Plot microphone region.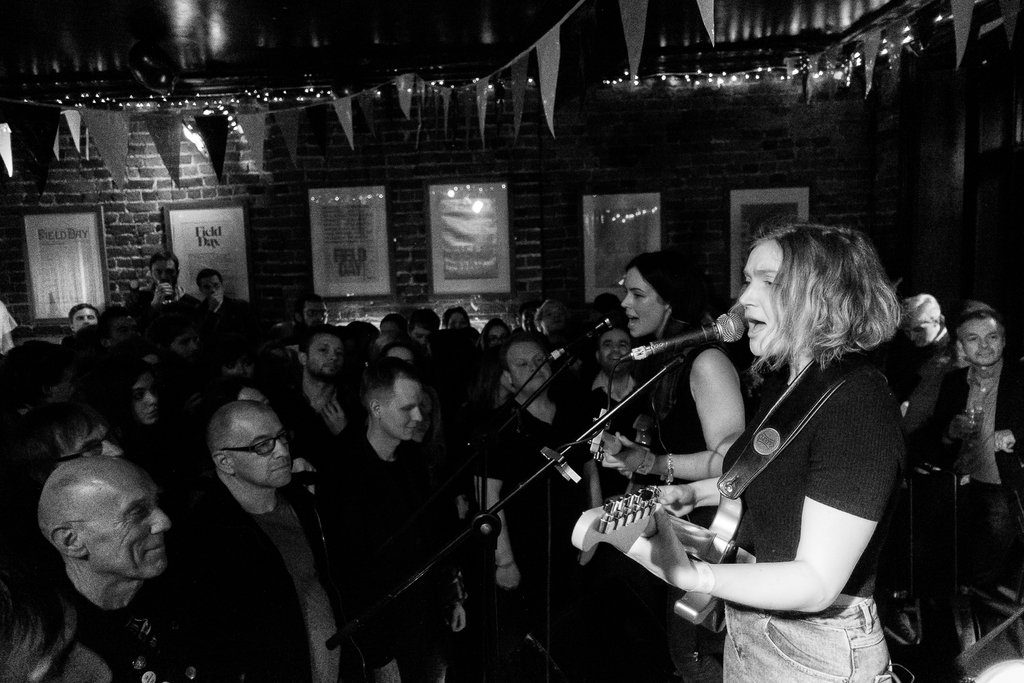
Plotted at region(642, 318, 760, 377).
